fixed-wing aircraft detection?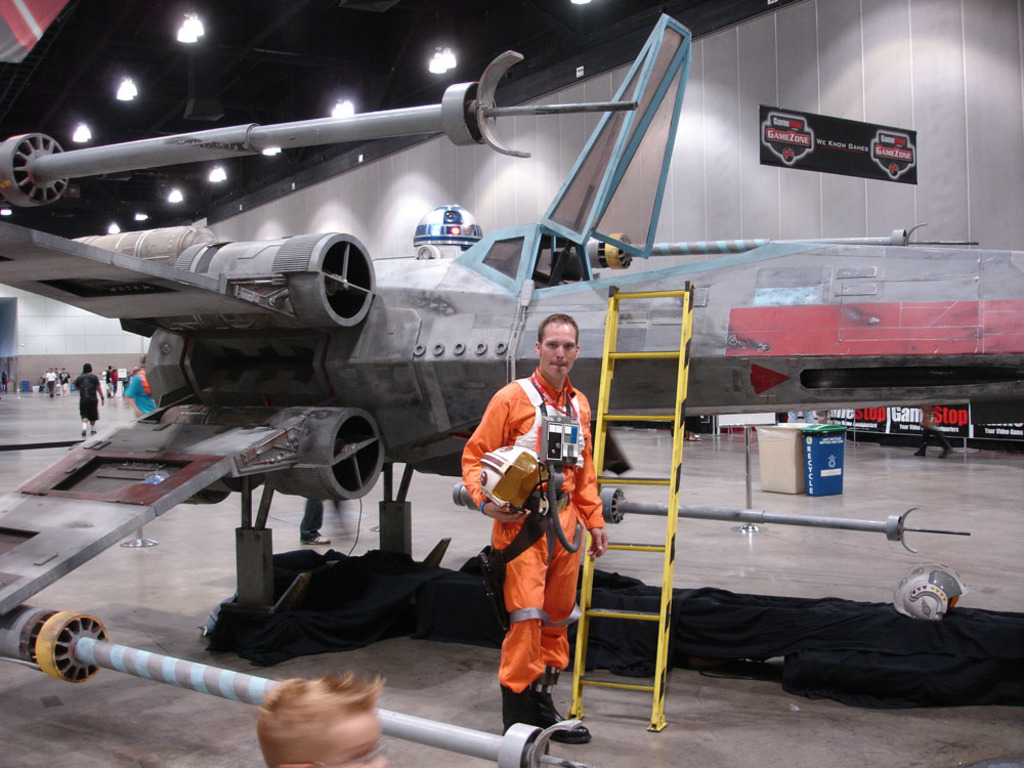
[0,18,1023,634]
